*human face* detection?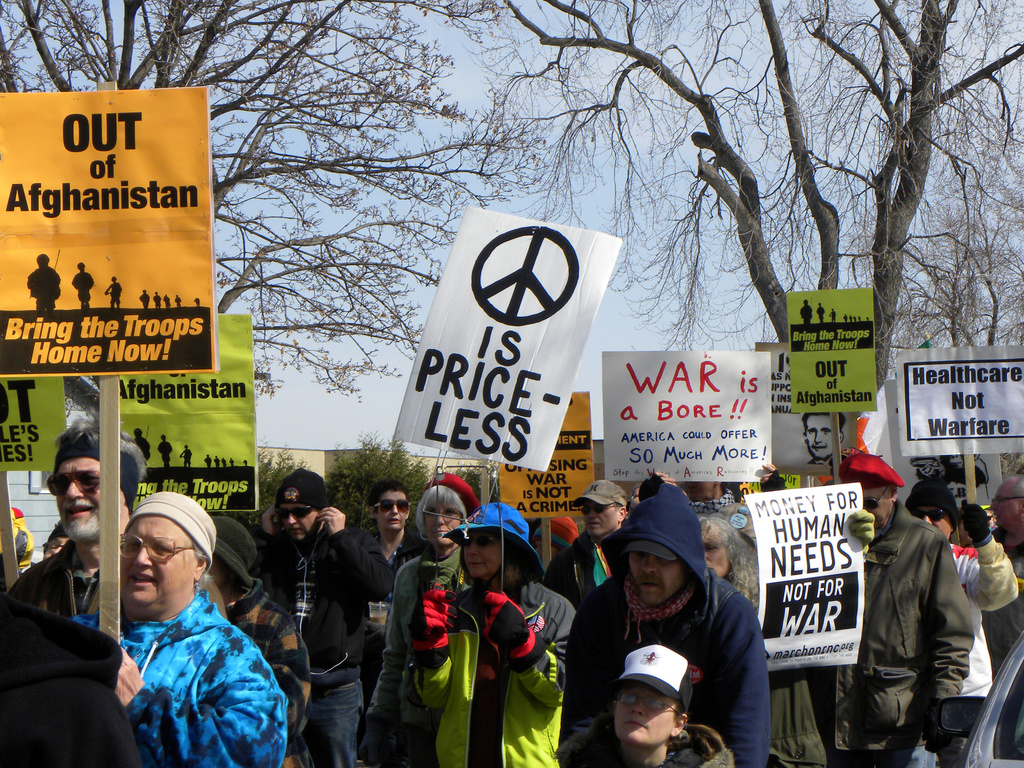
(275,500,319,538)
